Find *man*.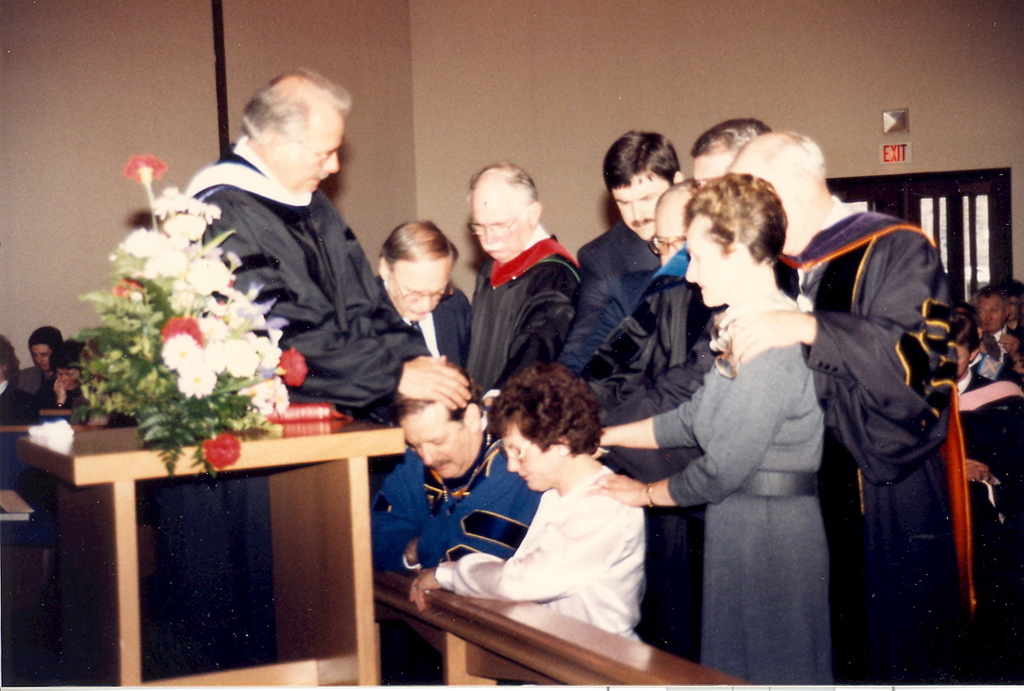
rect(180, 67, 480, 429).
